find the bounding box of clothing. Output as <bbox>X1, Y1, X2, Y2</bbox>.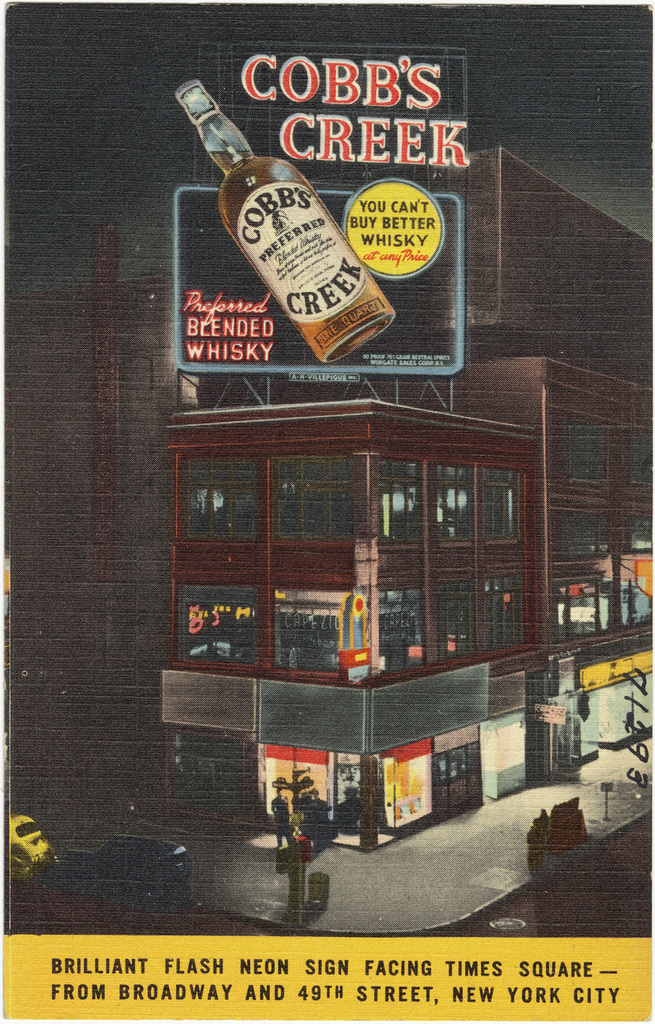
<bbox>271, 801, 288, 842</bbox>.
